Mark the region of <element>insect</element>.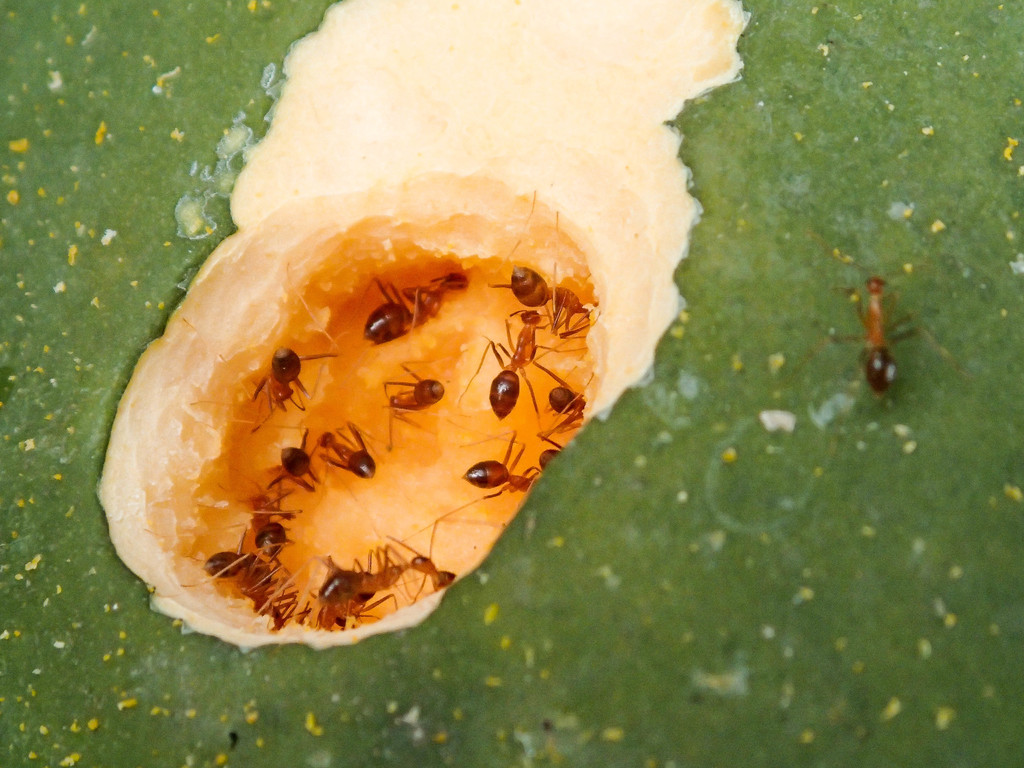
Region: <box>355,273,472,340</box>.
